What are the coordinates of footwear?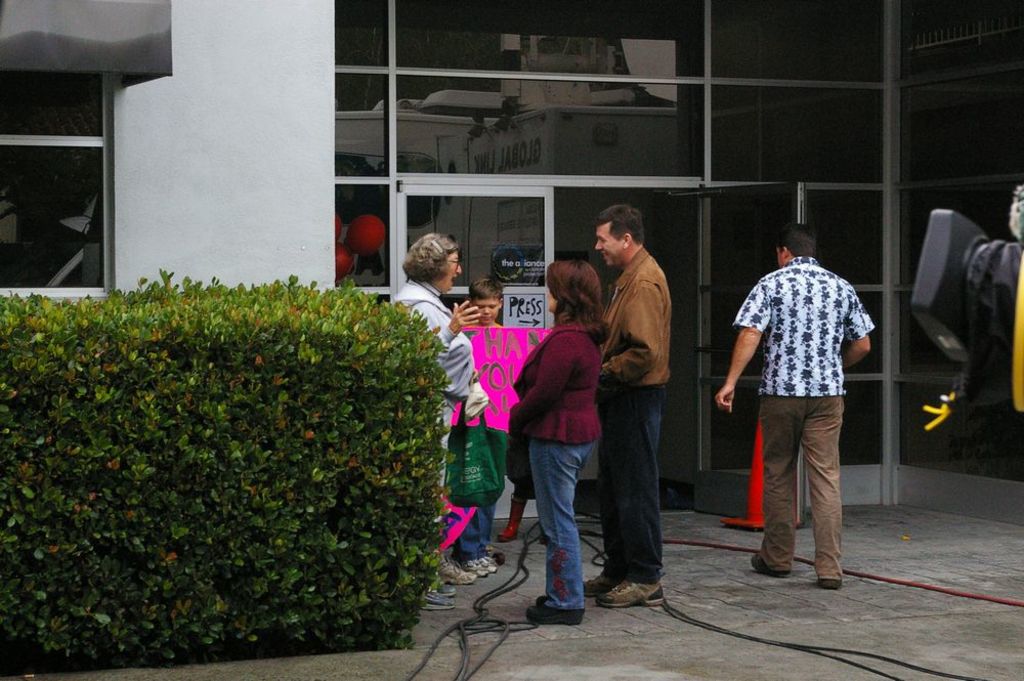
437:554:475:585.
